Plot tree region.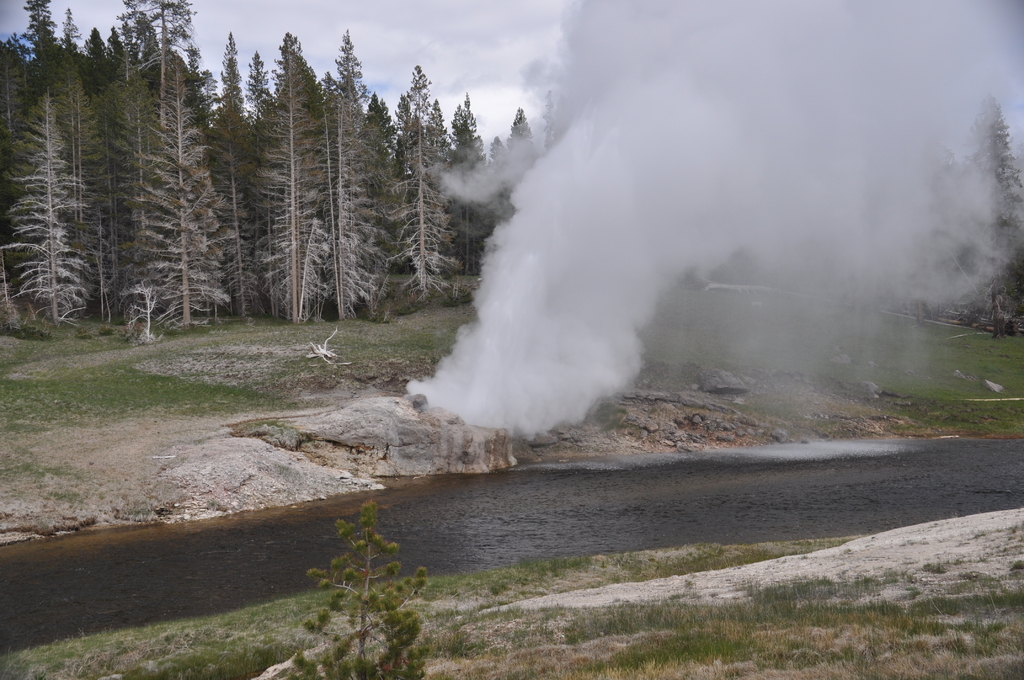
Plotted at 223 20 257 97.
